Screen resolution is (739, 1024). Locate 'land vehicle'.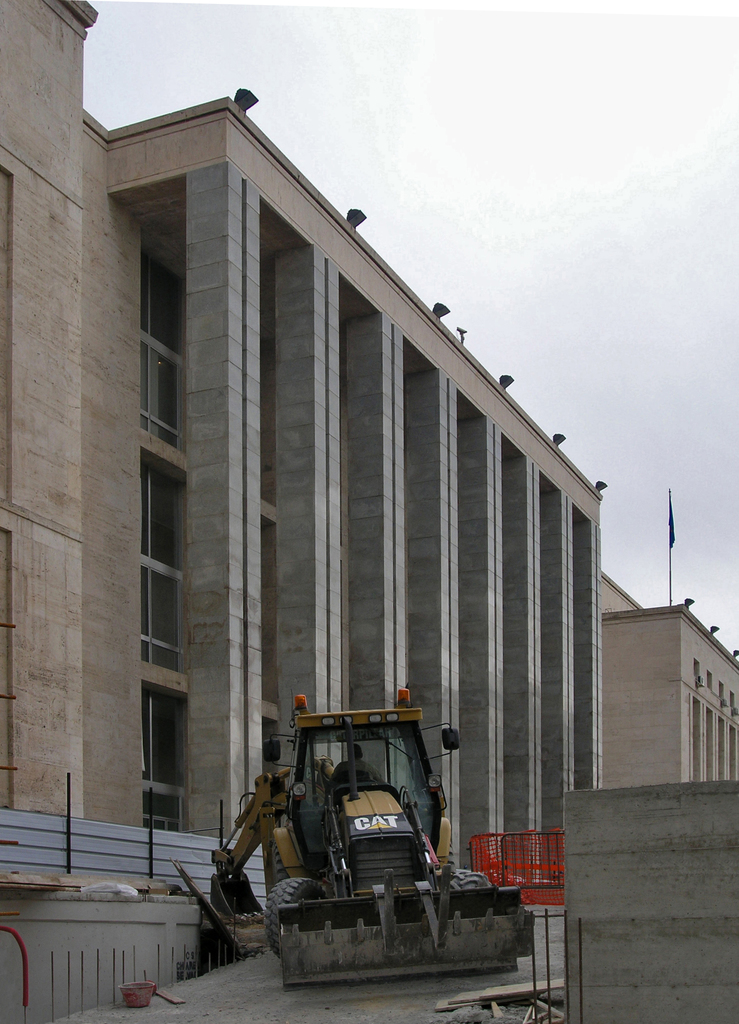
select_region(202, 695, 537, 994).
